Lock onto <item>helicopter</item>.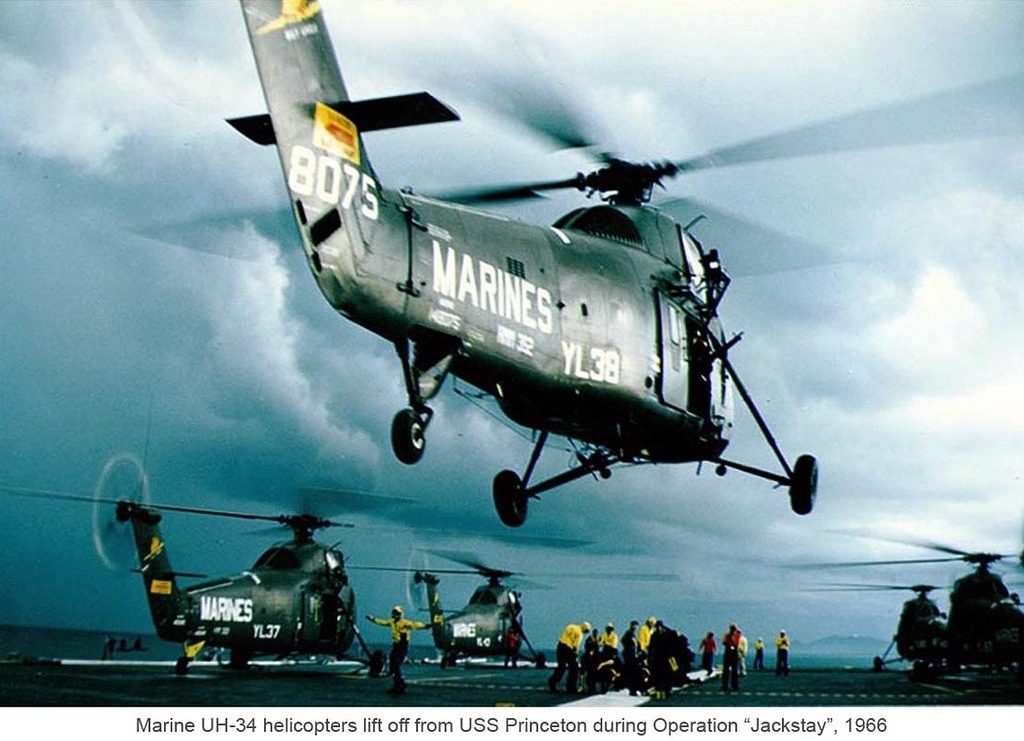
Locked: rect(348, 545, 679, 674).
